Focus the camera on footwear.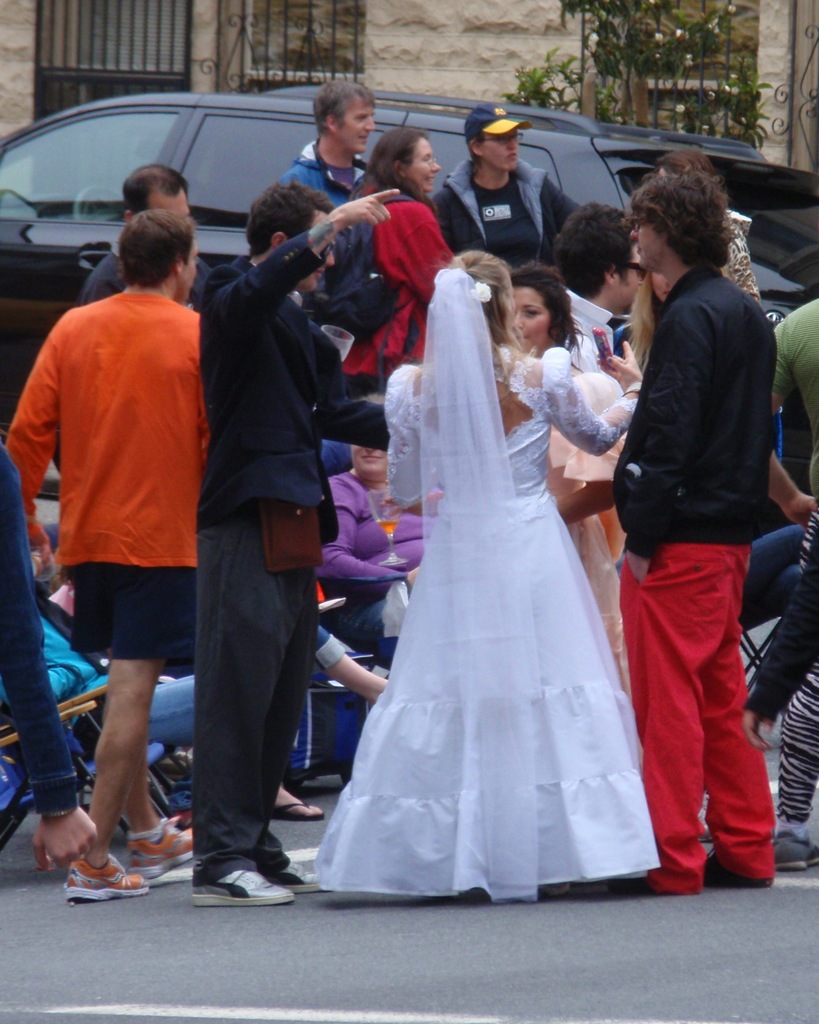
Focus region: {"x1": 64, "y1": 850, "x2": 155, "y2": 904}.
